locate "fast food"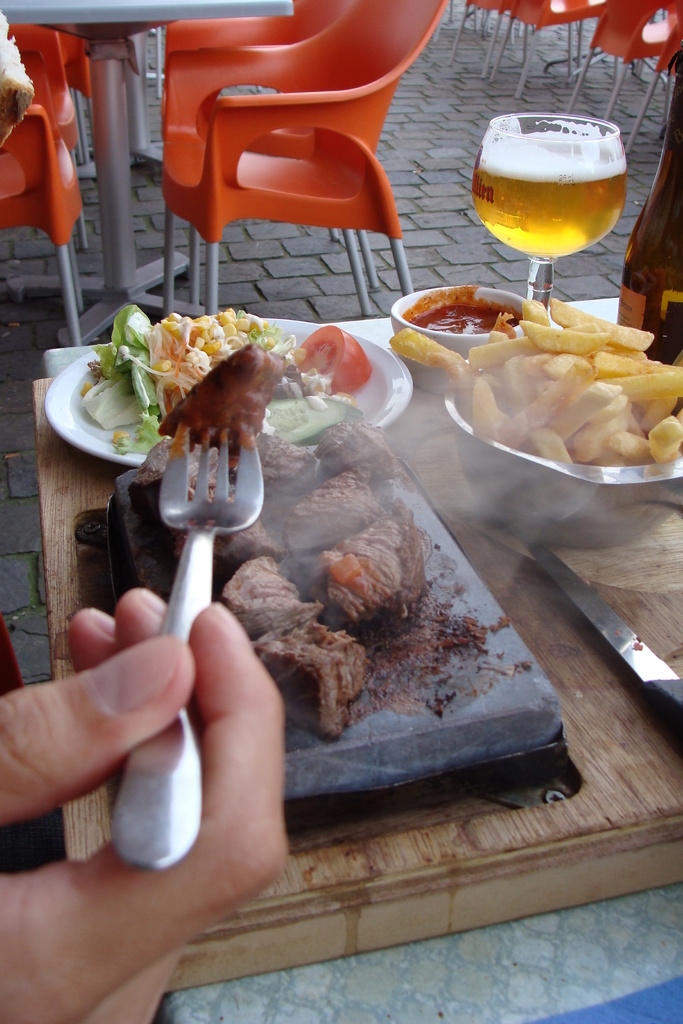
<box>431,279,668,481</box>
